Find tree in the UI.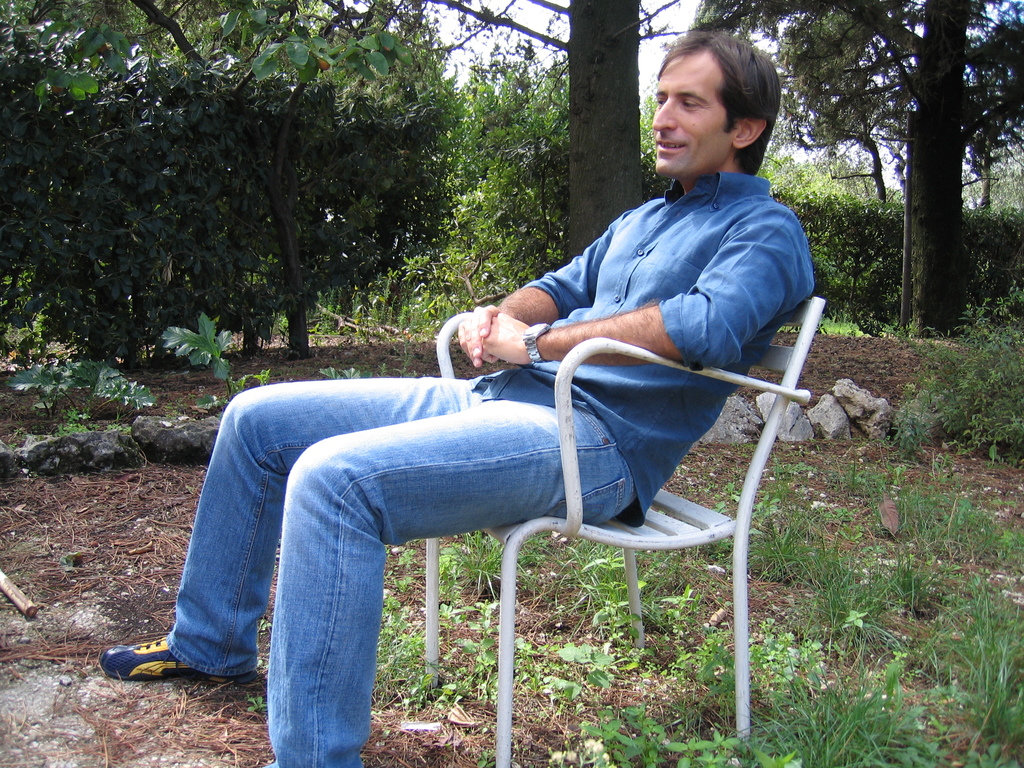
UI element at select_region(686, 0, 1023, 336).
